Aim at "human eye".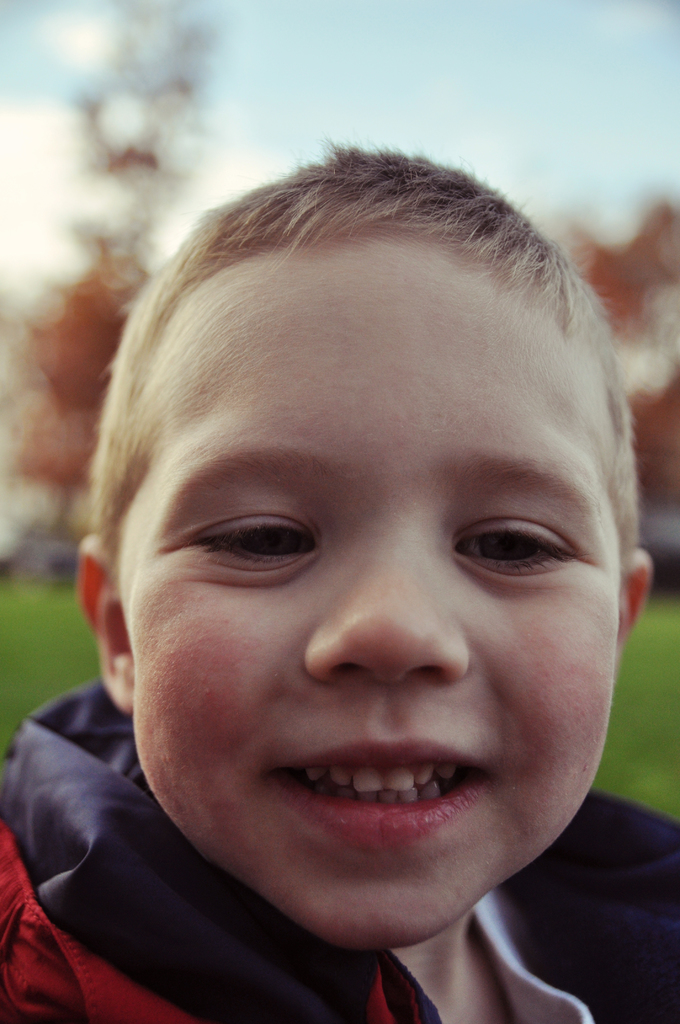
Aimed at BBox(458, 524, 578, 582).
